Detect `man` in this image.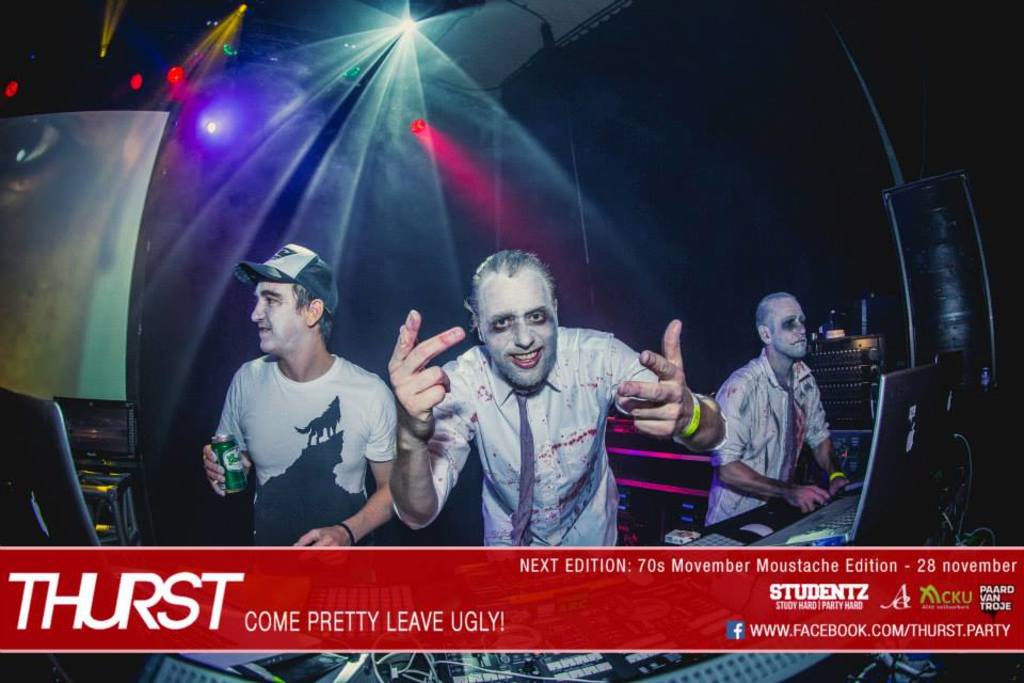
Detection: box=[373, 249, 726, 553].
